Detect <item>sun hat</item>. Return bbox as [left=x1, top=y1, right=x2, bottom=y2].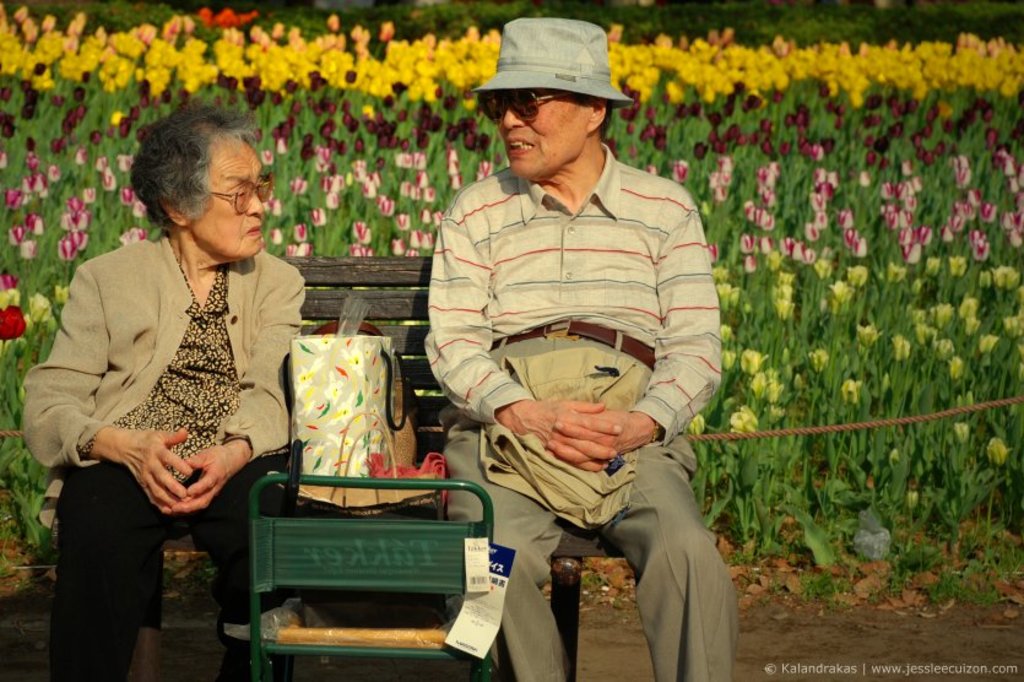
[left=470, top=18, right=640, bottom=119].
